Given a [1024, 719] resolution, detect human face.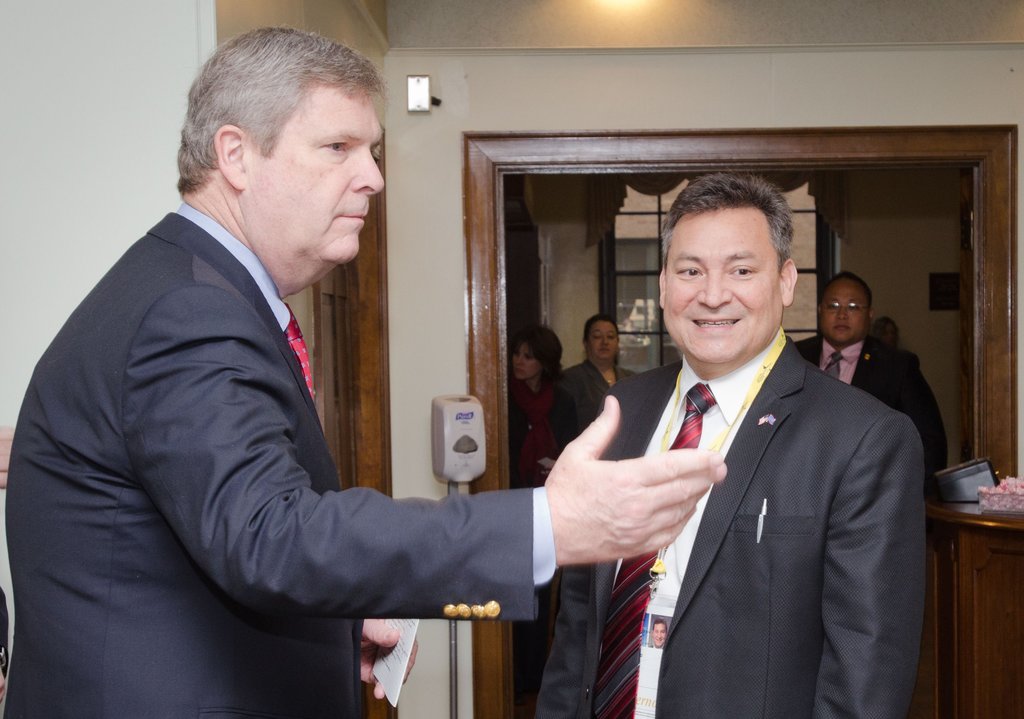
[x1=660, y1=204, x2=781, y2=365].
